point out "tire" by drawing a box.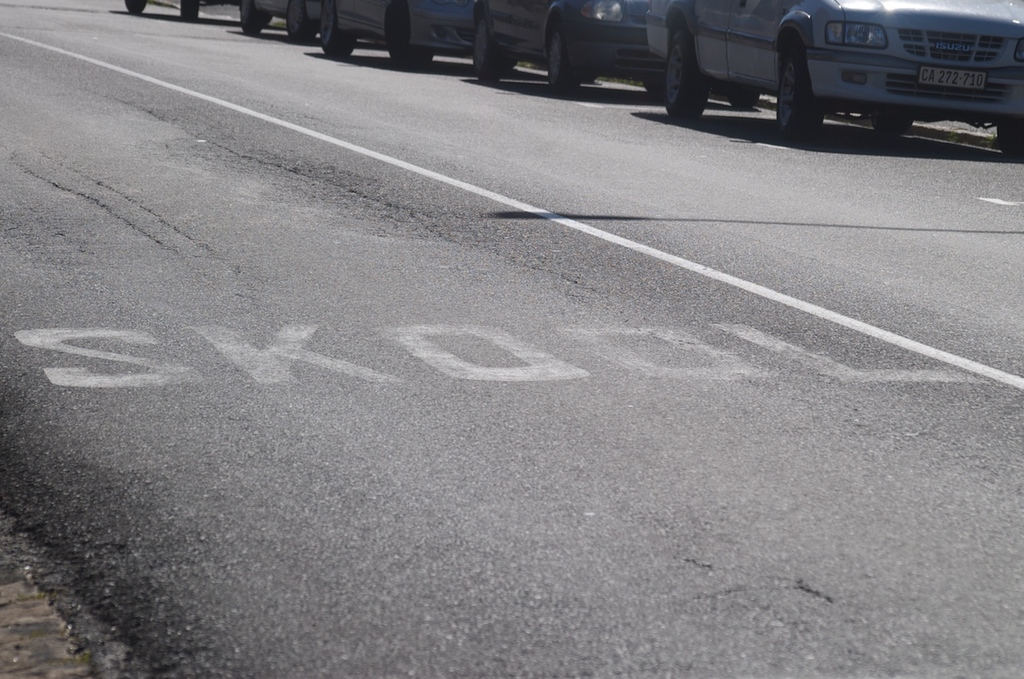
rect(665, 16, 710, 121).
